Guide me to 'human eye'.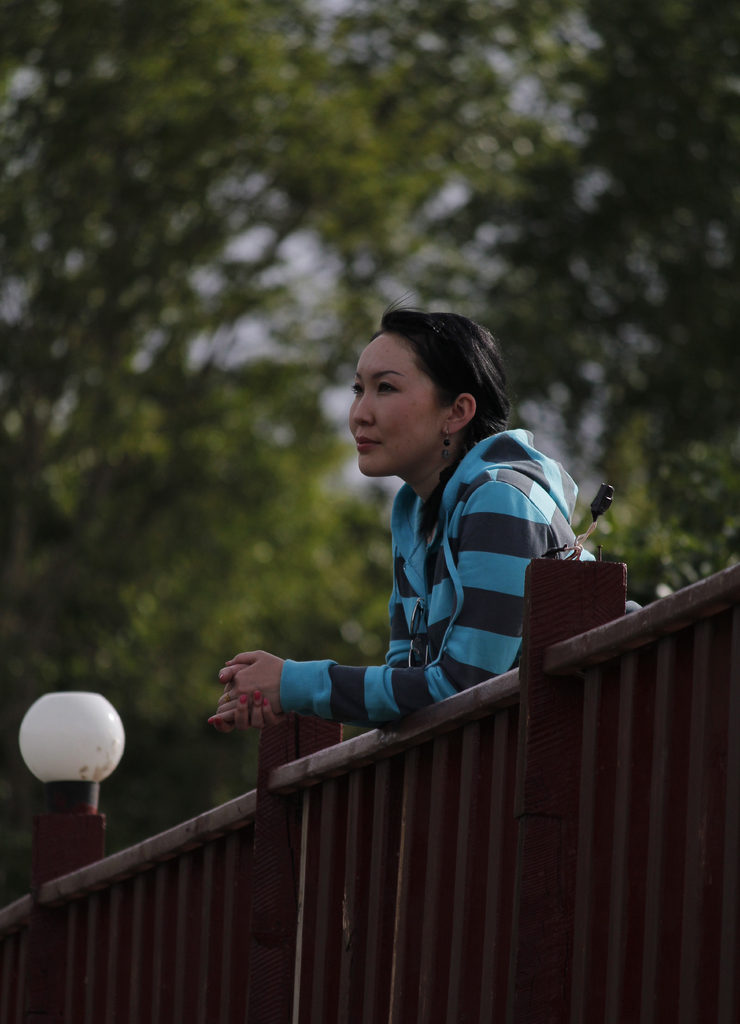
Guidance: x1=375, y1=378, x2=403, y2=402.
